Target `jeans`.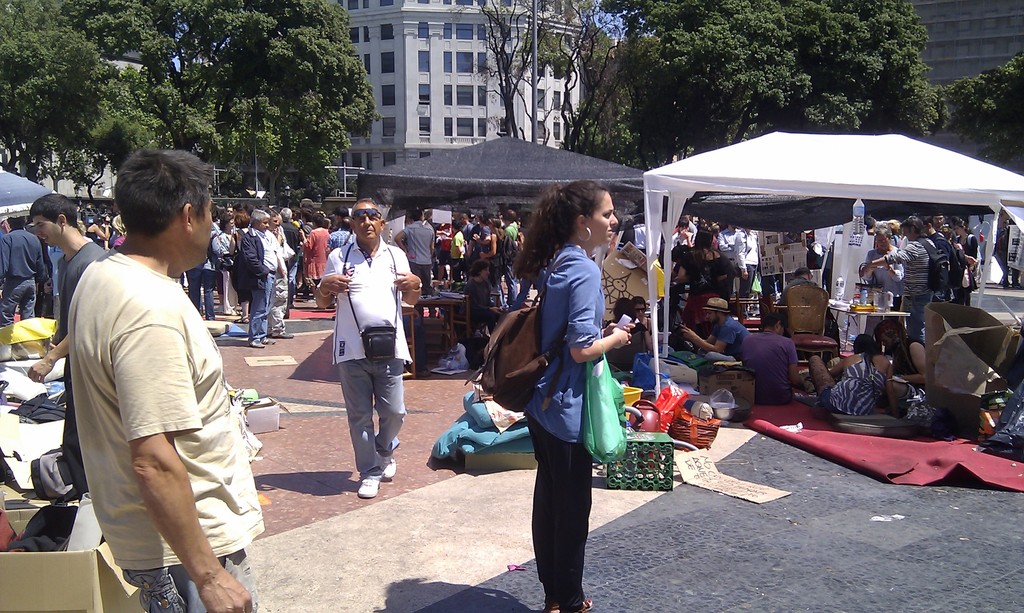
Target region: x1=120 y1=546 x2=253 y2=612.
